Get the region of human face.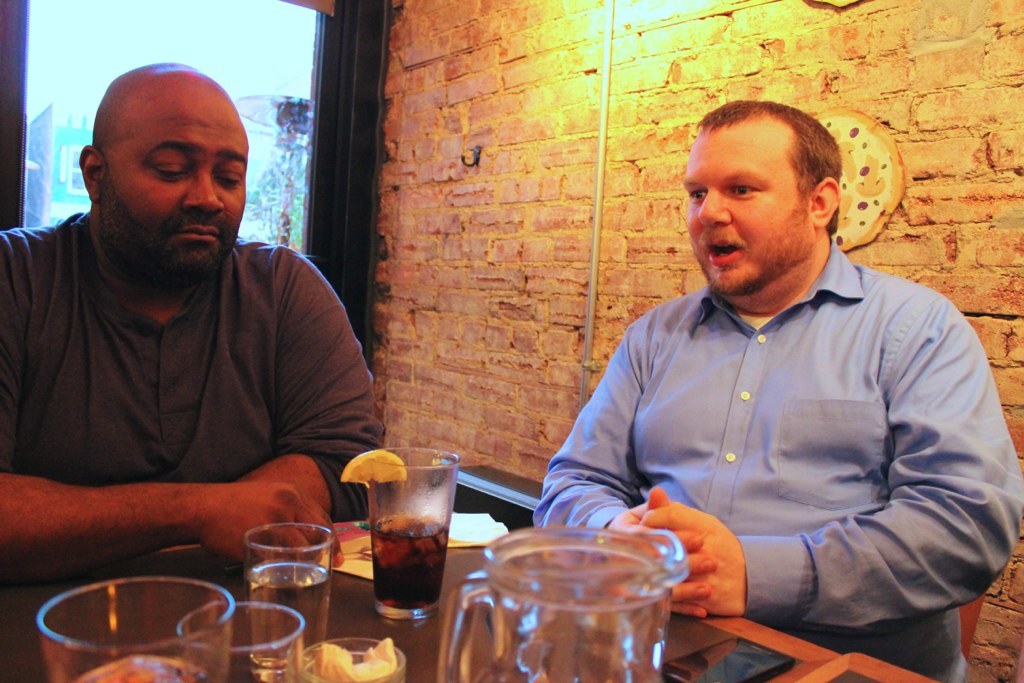
685 131 810 295.
